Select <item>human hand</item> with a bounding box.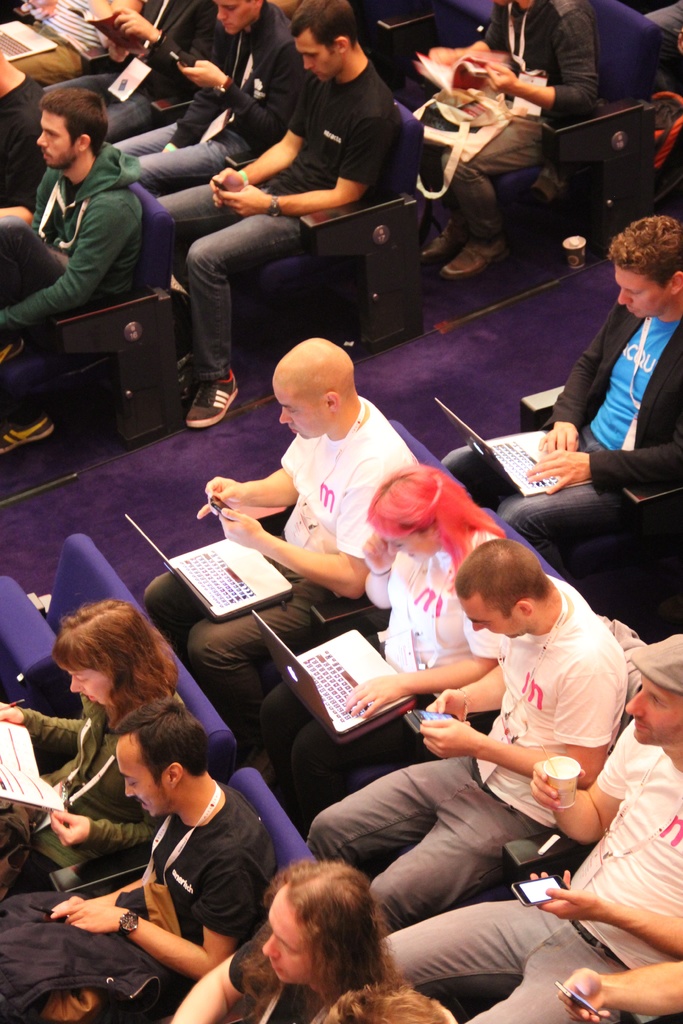
Rect(528, 760, 588, 814).
